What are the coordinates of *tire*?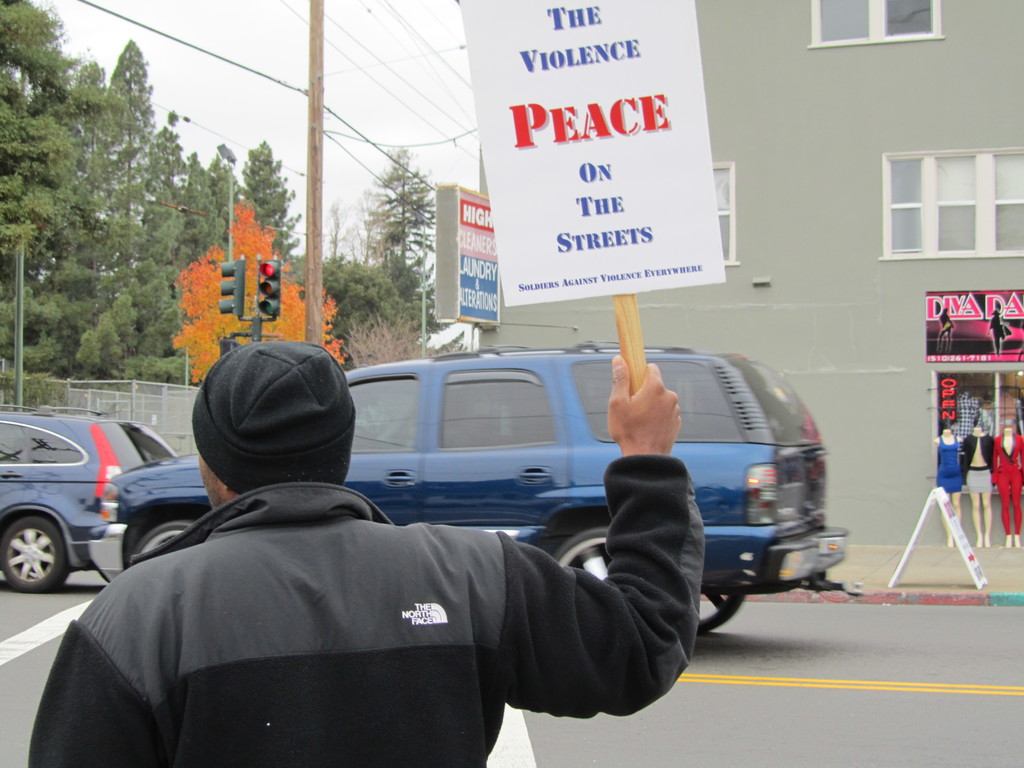
<box>554,527,615,588</box>.
